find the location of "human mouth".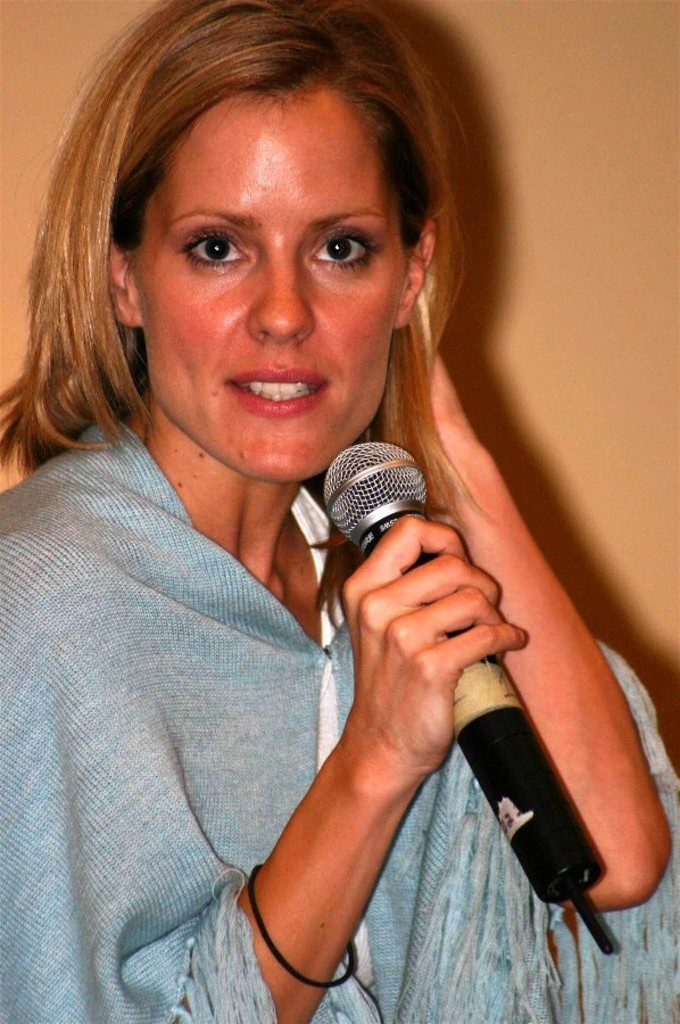
Location: [225,366,327,423].
